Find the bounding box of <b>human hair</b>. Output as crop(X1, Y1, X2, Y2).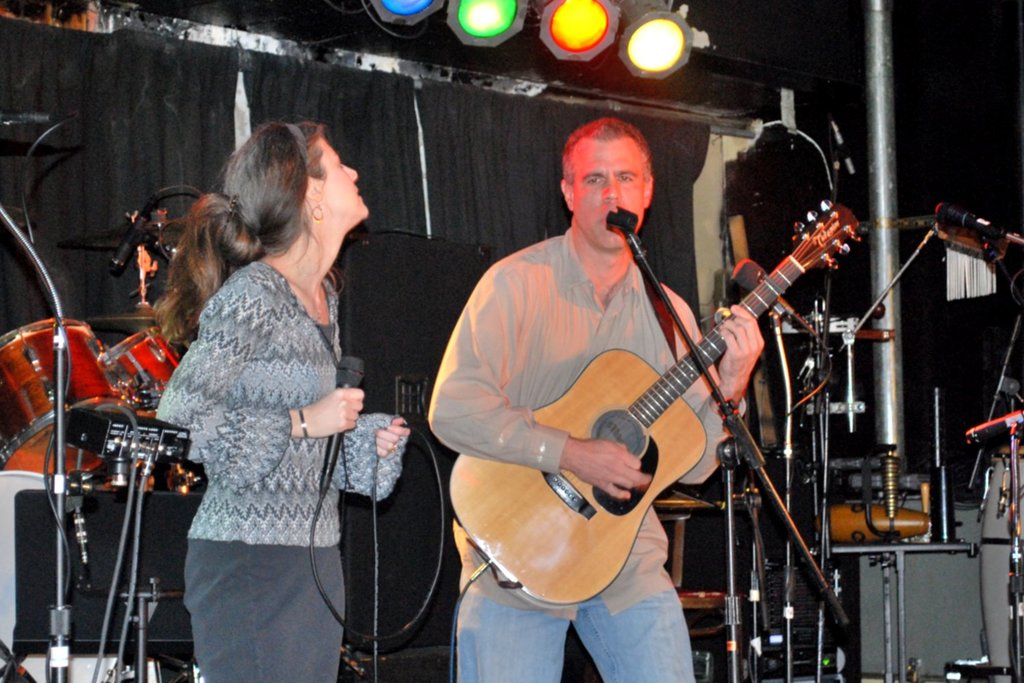
crop(555, 113, 650, 176).
